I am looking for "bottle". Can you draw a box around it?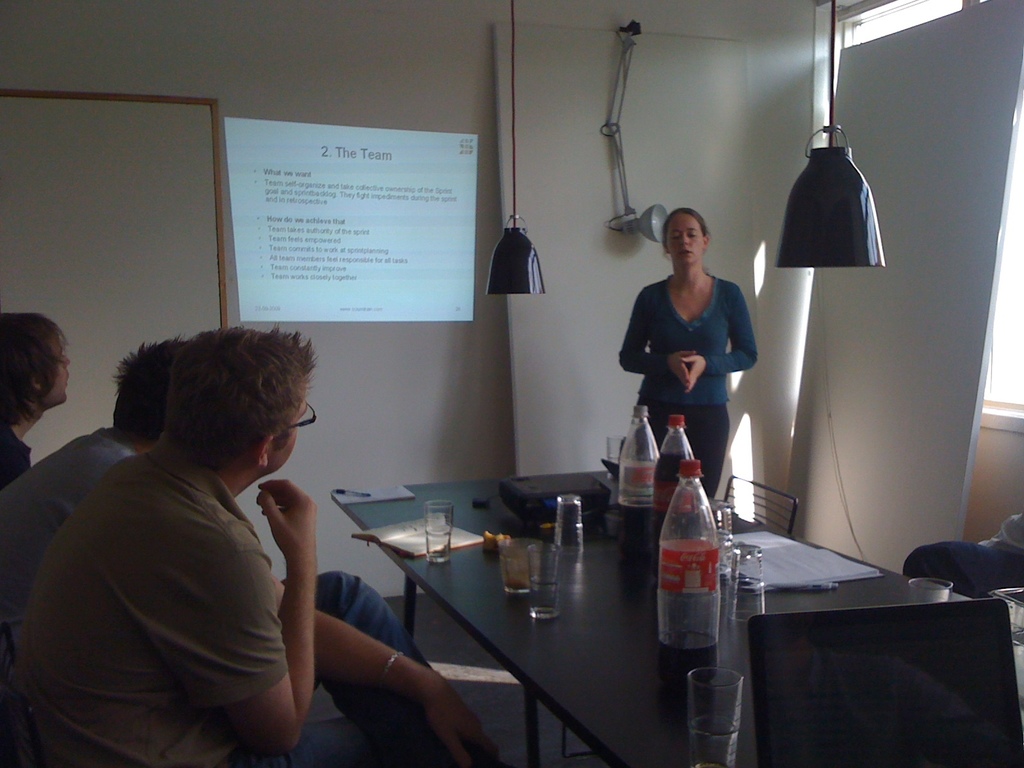
Sure, the bounding box is <bbox>654, 457, 723, 679</bbox>.
